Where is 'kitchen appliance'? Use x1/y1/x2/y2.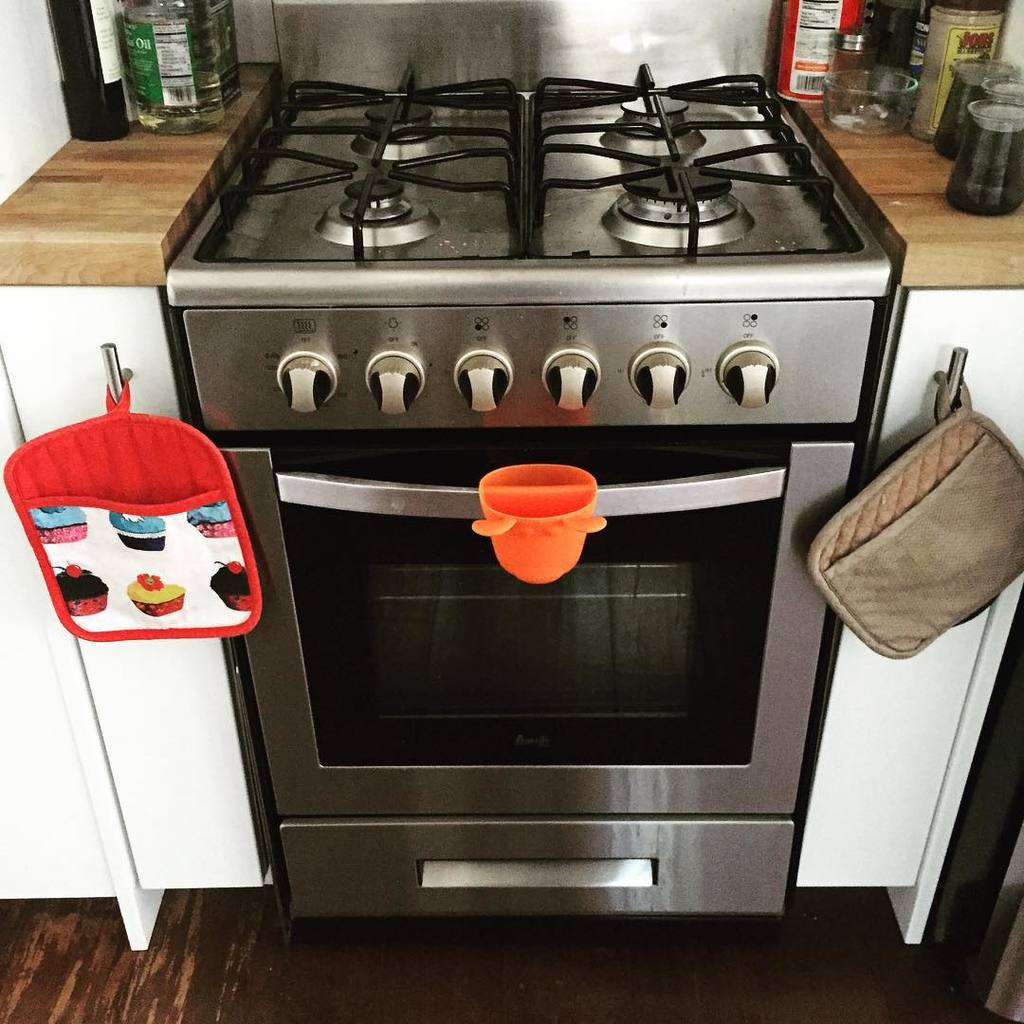
910/0/1012/138.
